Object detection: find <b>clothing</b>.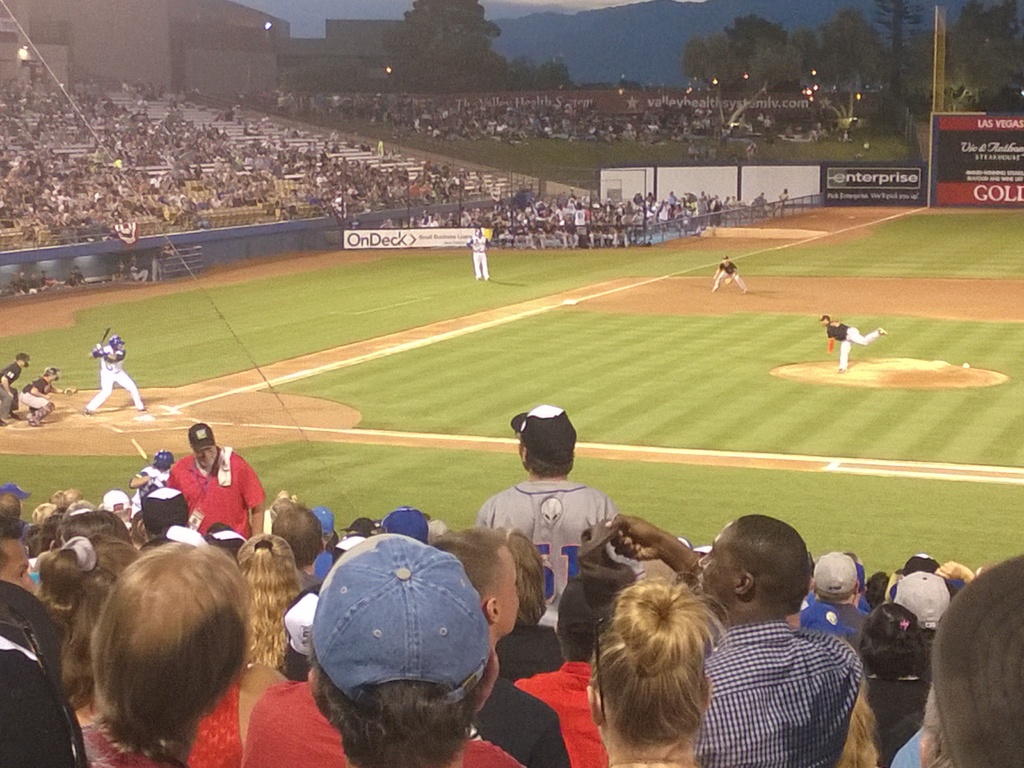
detection(714, 265, 746, 289).
